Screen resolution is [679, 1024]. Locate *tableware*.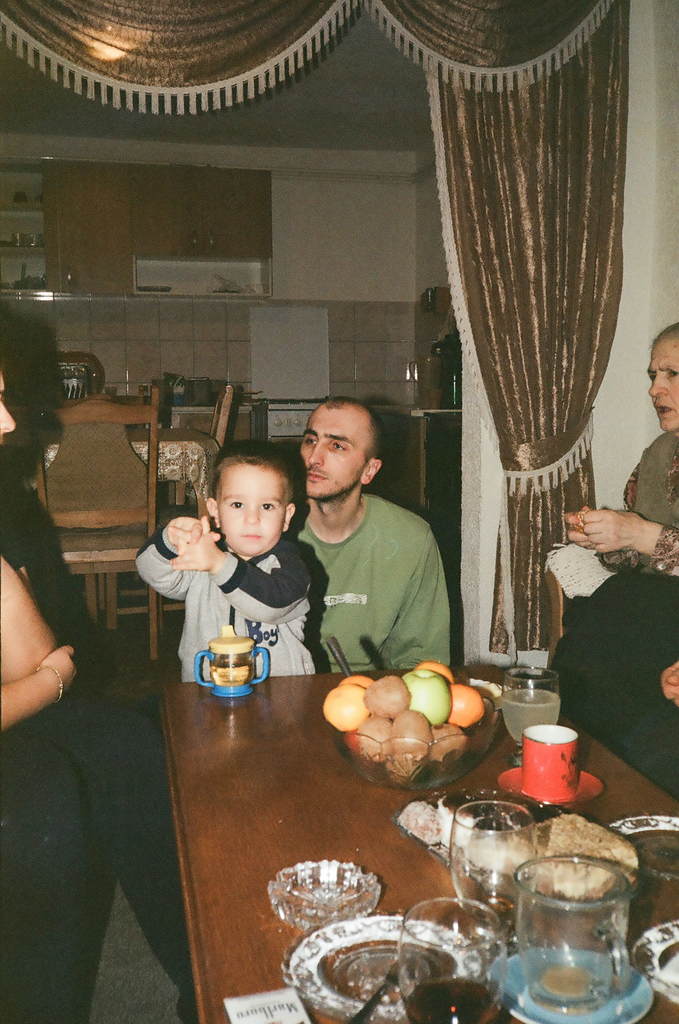
detection(281, 918, 488, 1023).
